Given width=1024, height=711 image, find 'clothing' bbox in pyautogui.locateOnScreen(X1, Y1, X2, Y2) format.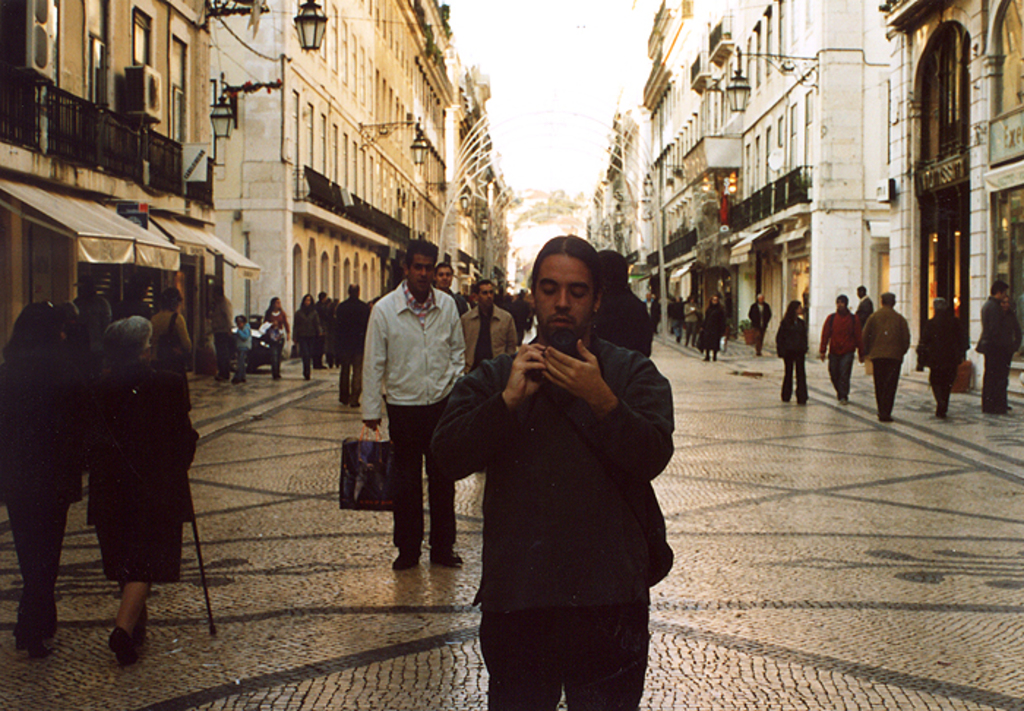
pyautogui.locateOnScreen(94, 313, 152, 356).
